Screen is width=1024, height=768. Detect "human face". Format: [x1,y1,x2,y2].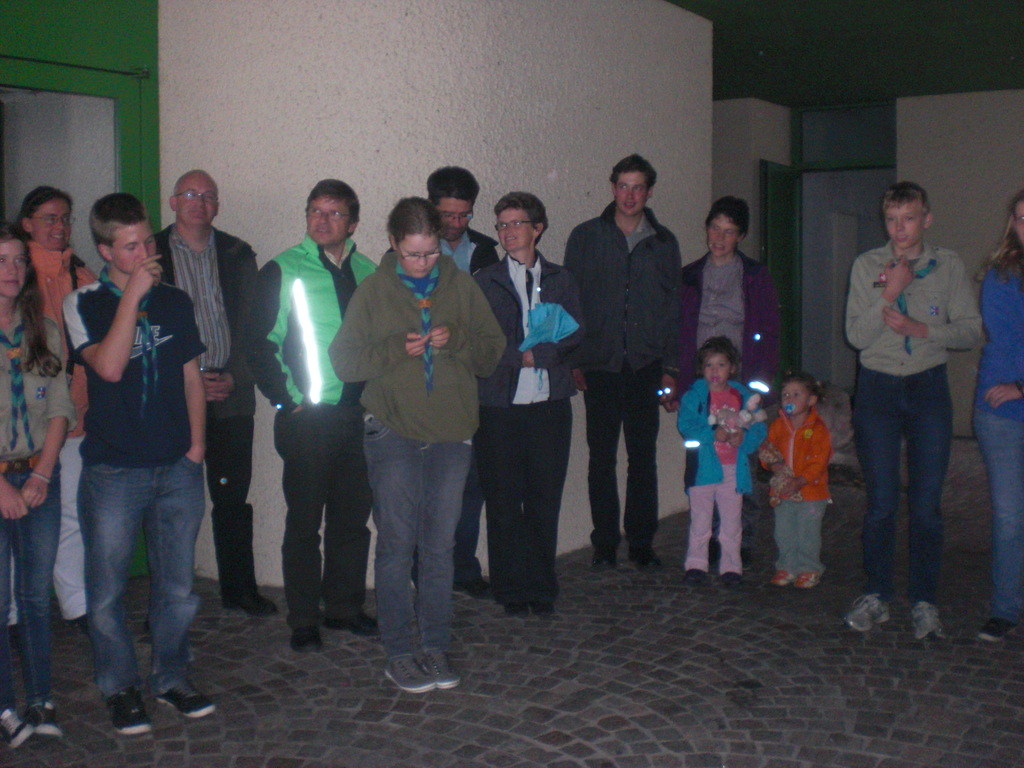
[33,198,74,248].
